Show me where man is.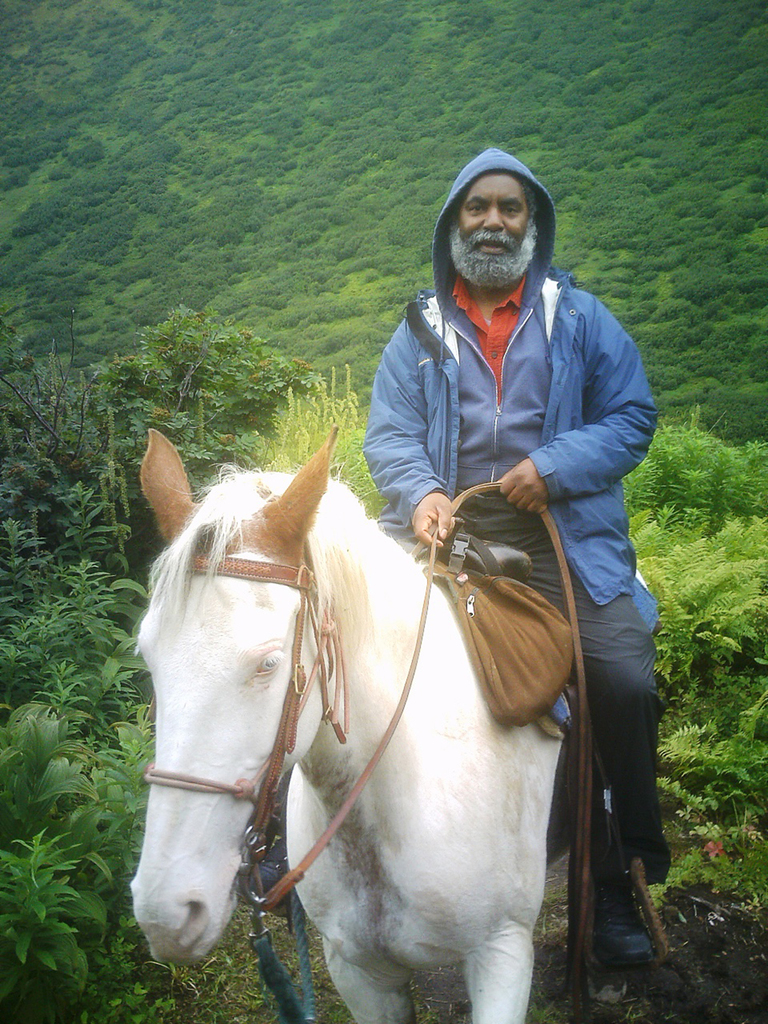
man is at <box>403,155,675,883</box>.
